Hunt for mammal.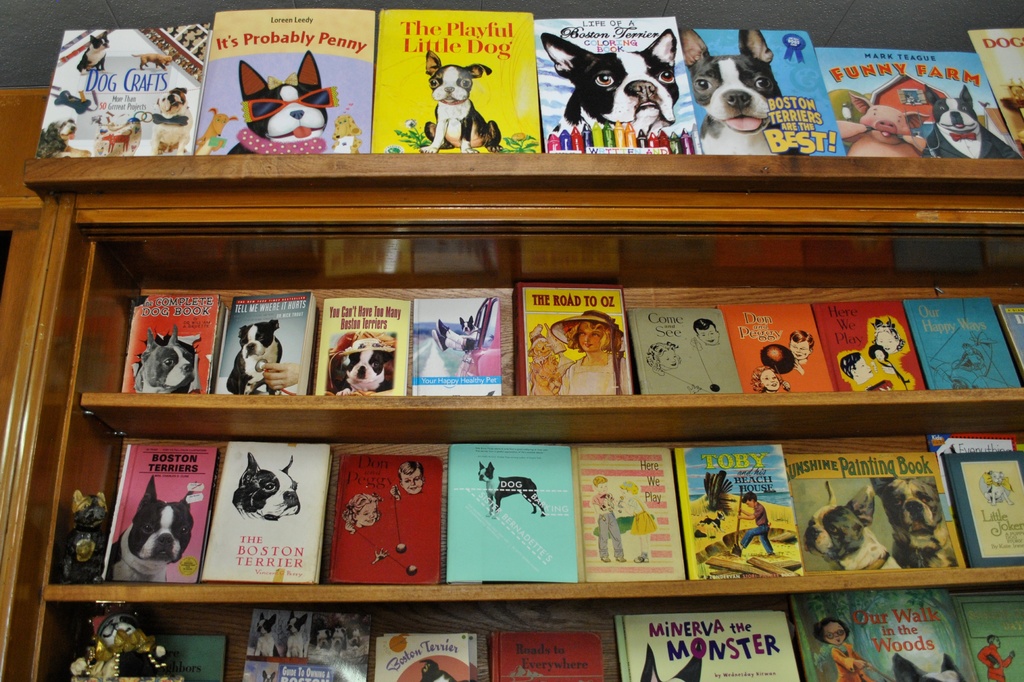
Hunted down at select_region(836, 91, 926, 156).
